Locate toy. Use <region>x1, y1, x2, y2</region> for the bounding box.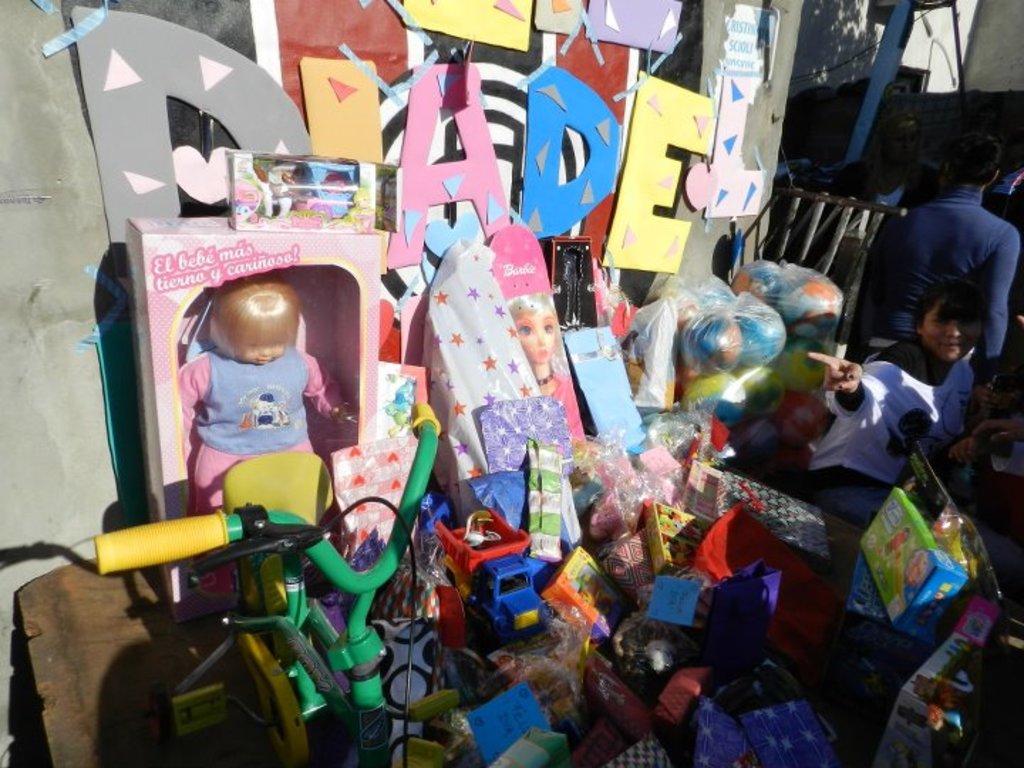
<region>166, 290, 351, 553</region>.
